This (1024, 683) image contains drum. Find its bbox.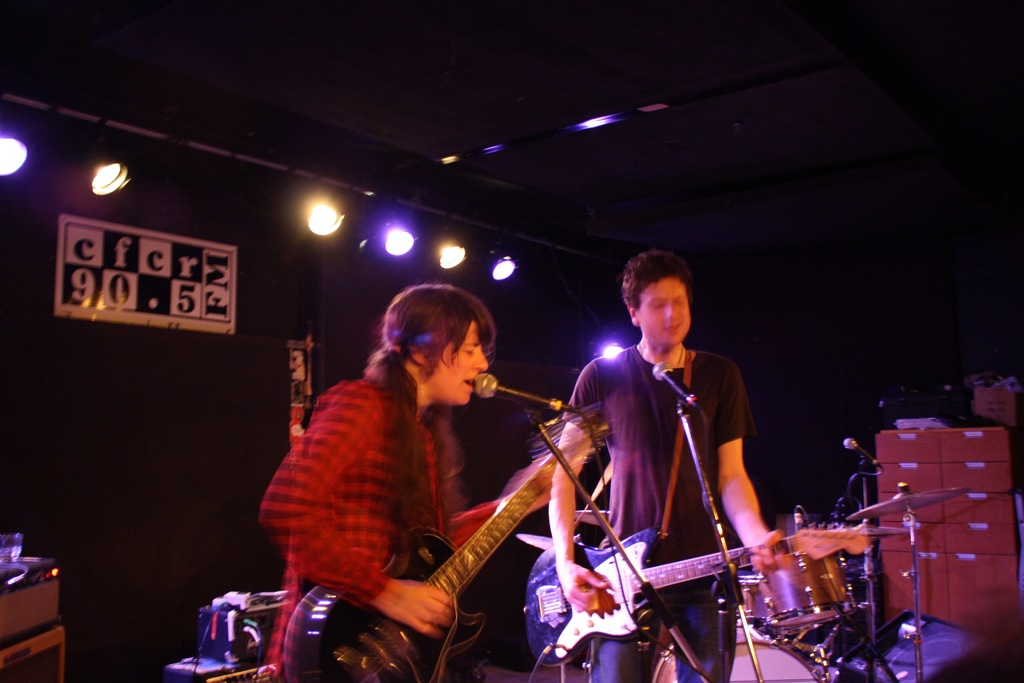
bbox=[735, 575, 762, 632].
